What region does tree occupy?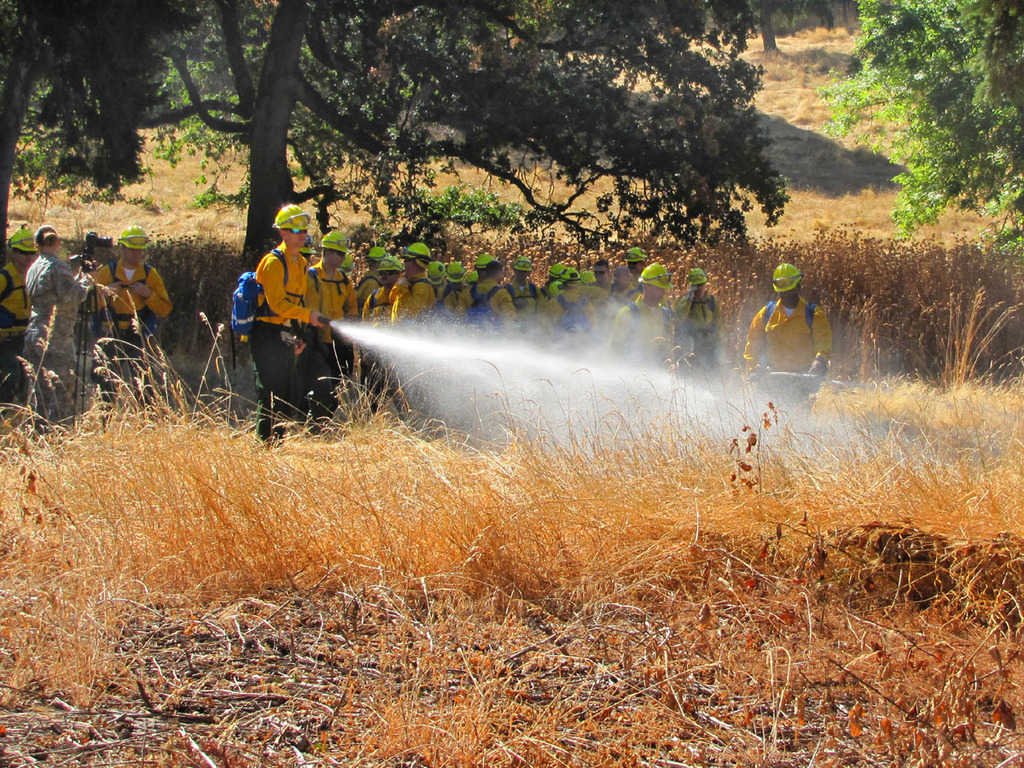
<bbox>0, 0, 791, 282</bbox>.
